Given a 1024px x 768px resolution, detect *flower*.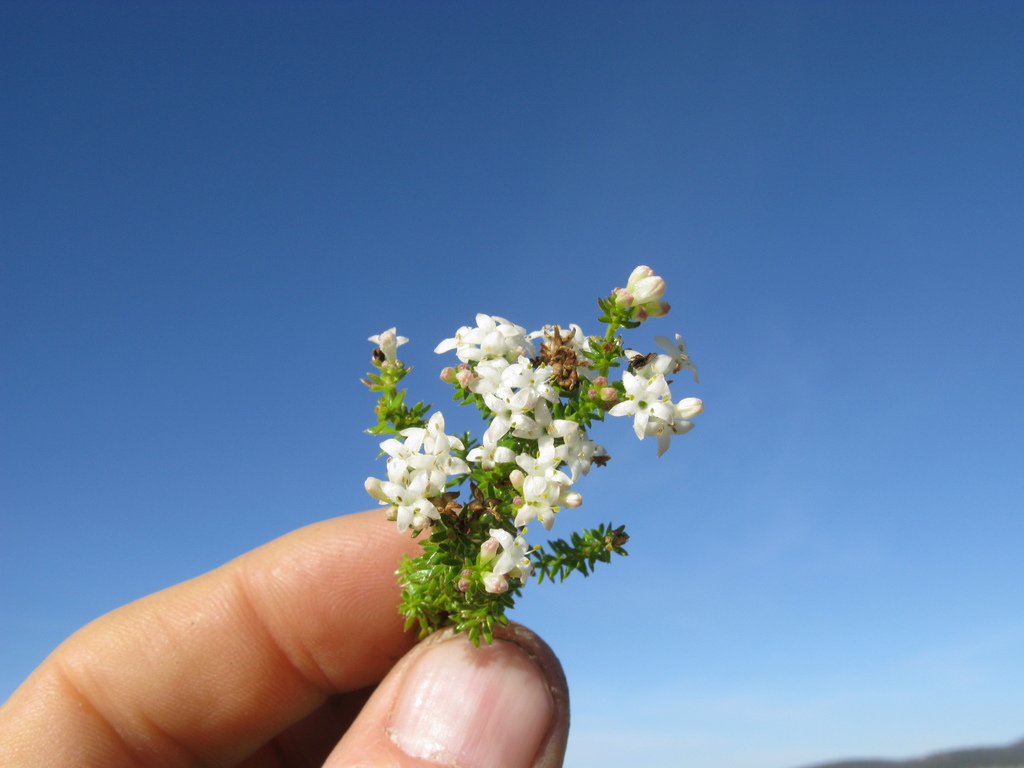
box=[516, 436, 575, 485].
